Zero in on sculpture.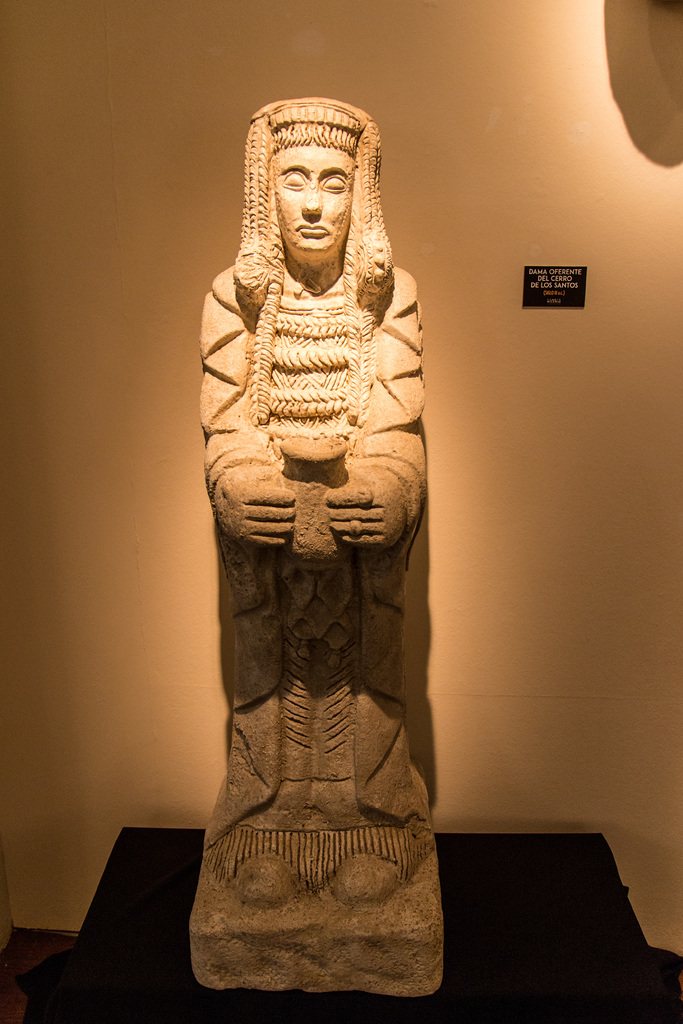
Zeroed in: [190, 100, 448, 987].
